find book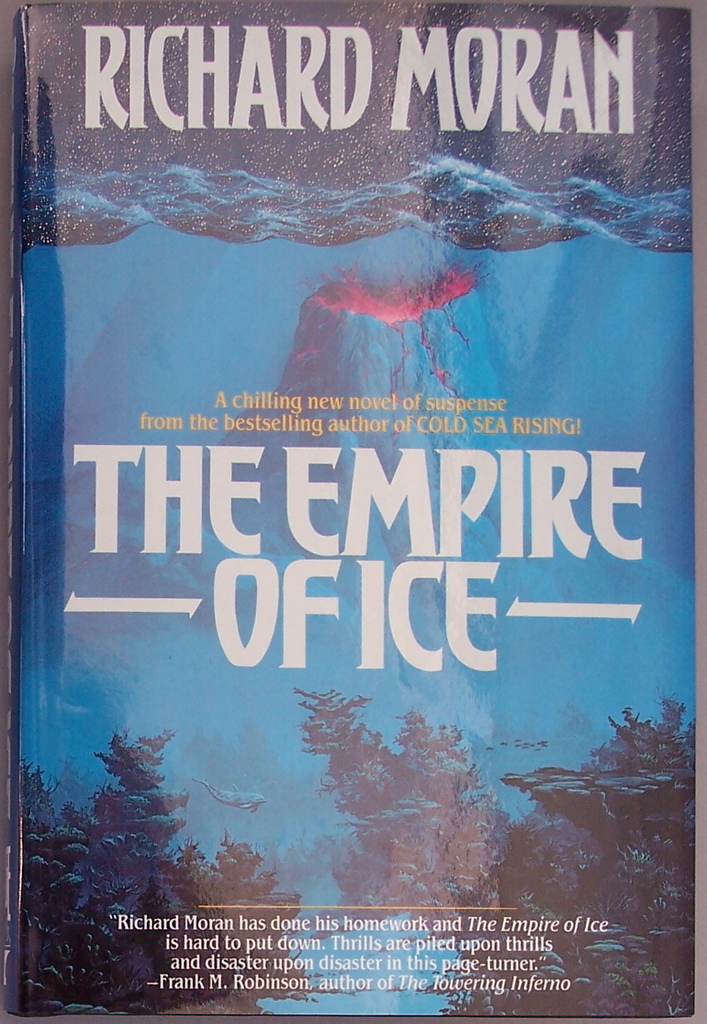
1 0 697 1017
